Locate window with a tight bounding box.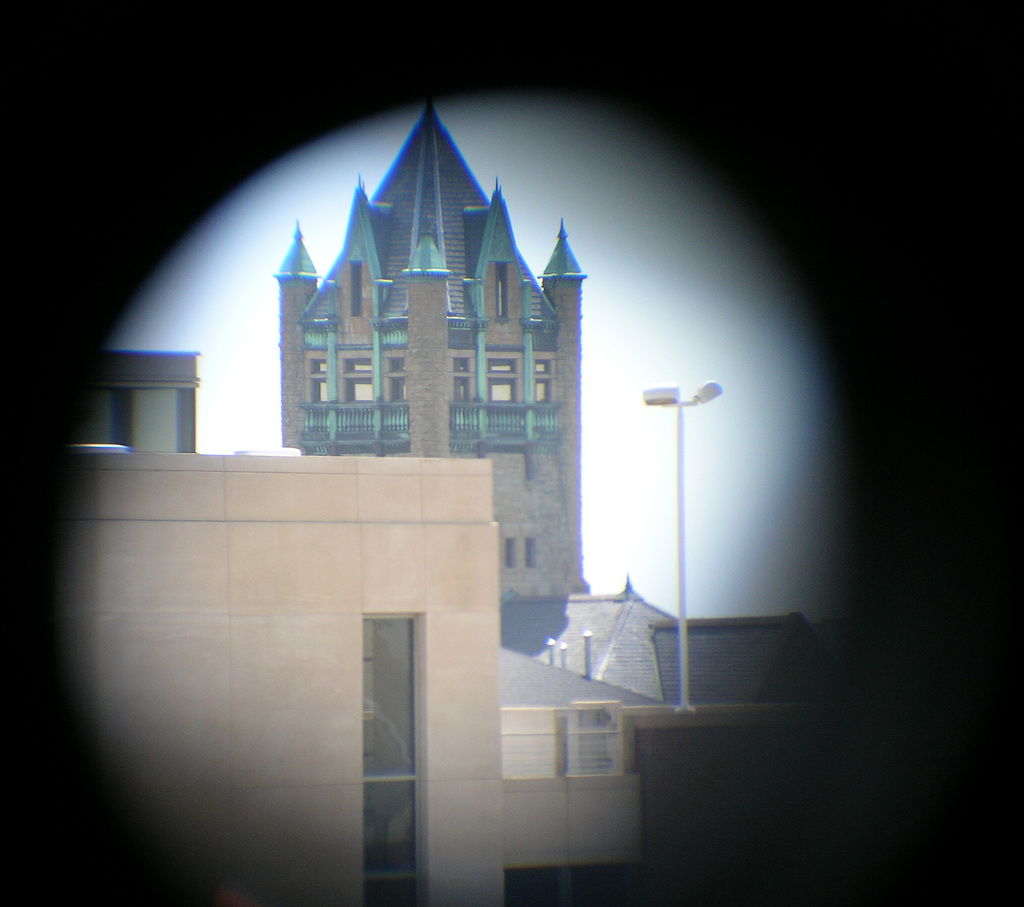
{"x1": 362, "y1": 617, "x2": 416, "y2": 906}.
